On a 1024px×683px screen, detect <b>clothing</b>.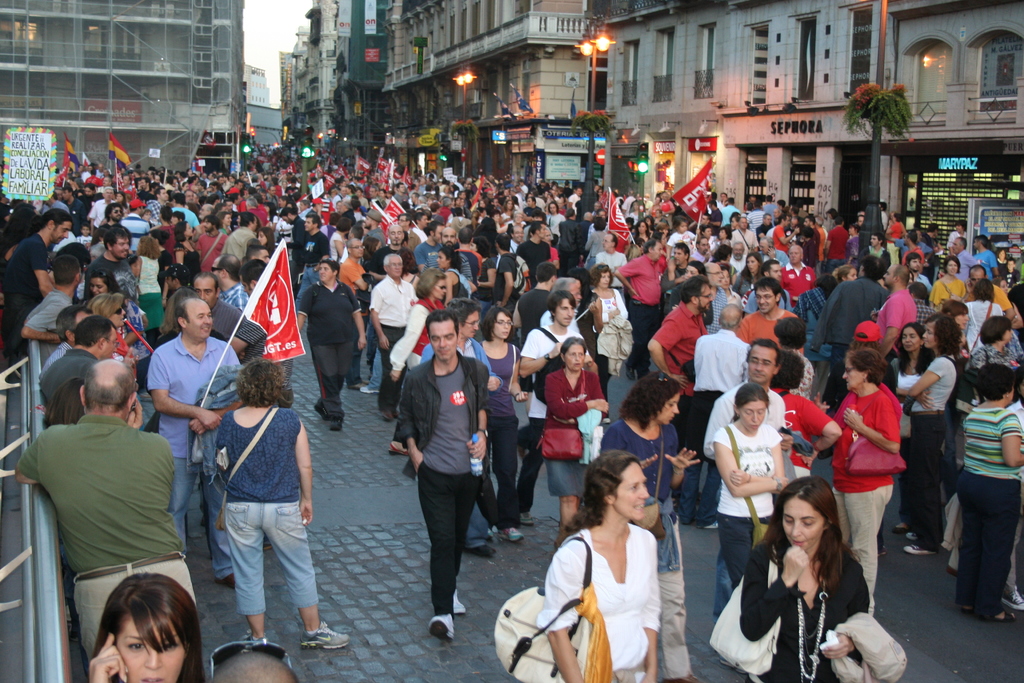
x1=543 y1=213 x2=561 y2=233.
